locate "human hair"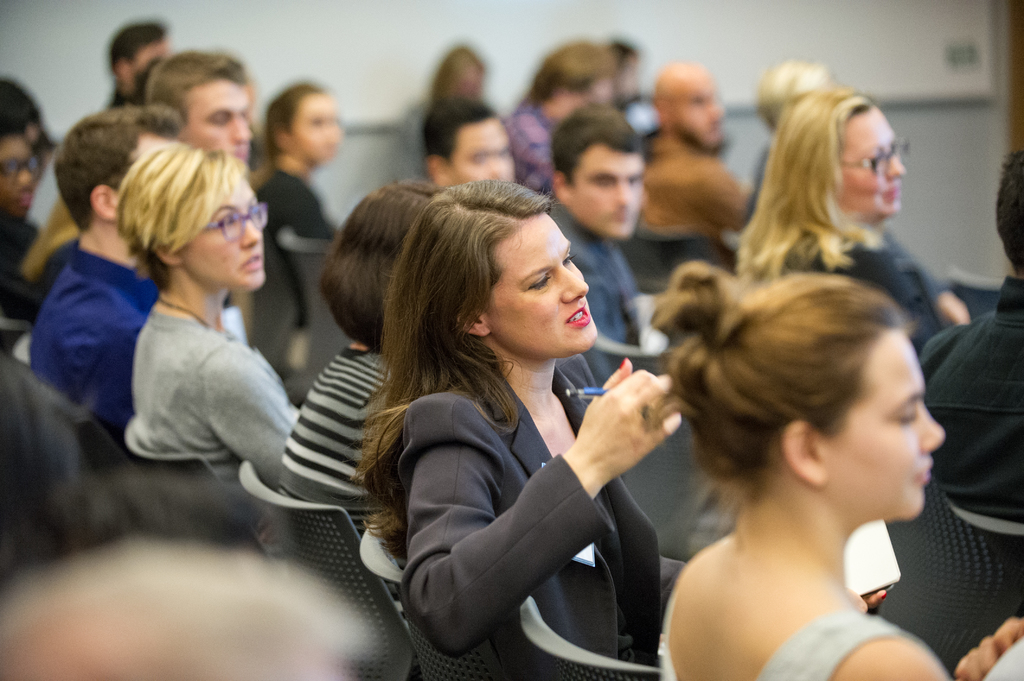
bbox=(547, 106, 647, 195)
